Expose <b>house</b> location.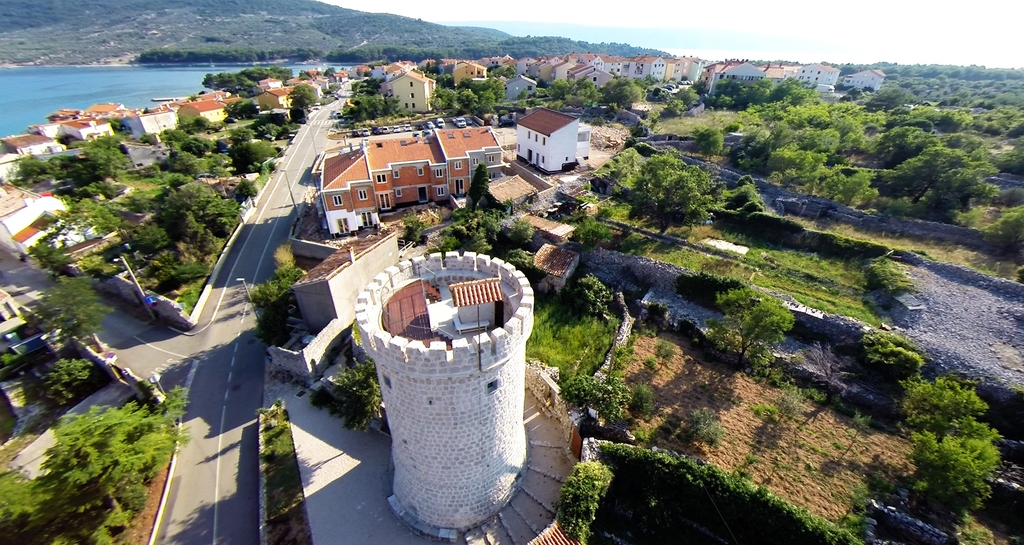
Exposed at select_region(570, 61, 614, 88).
